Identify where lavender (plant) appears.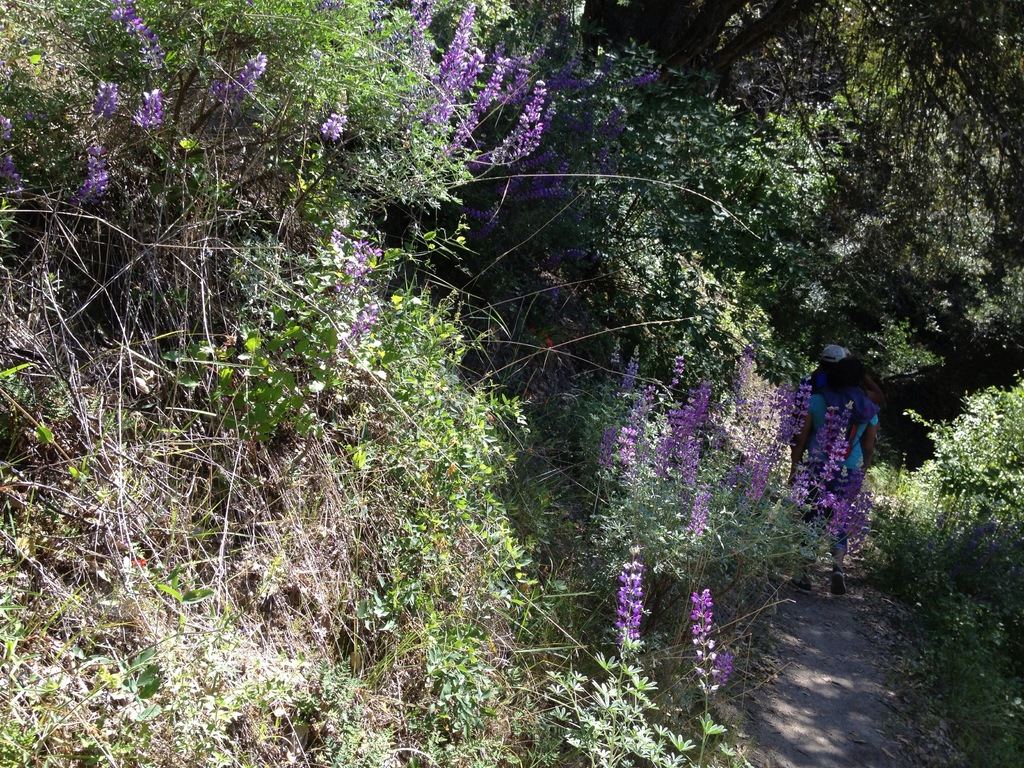
Appears at (444,116,479,150).
